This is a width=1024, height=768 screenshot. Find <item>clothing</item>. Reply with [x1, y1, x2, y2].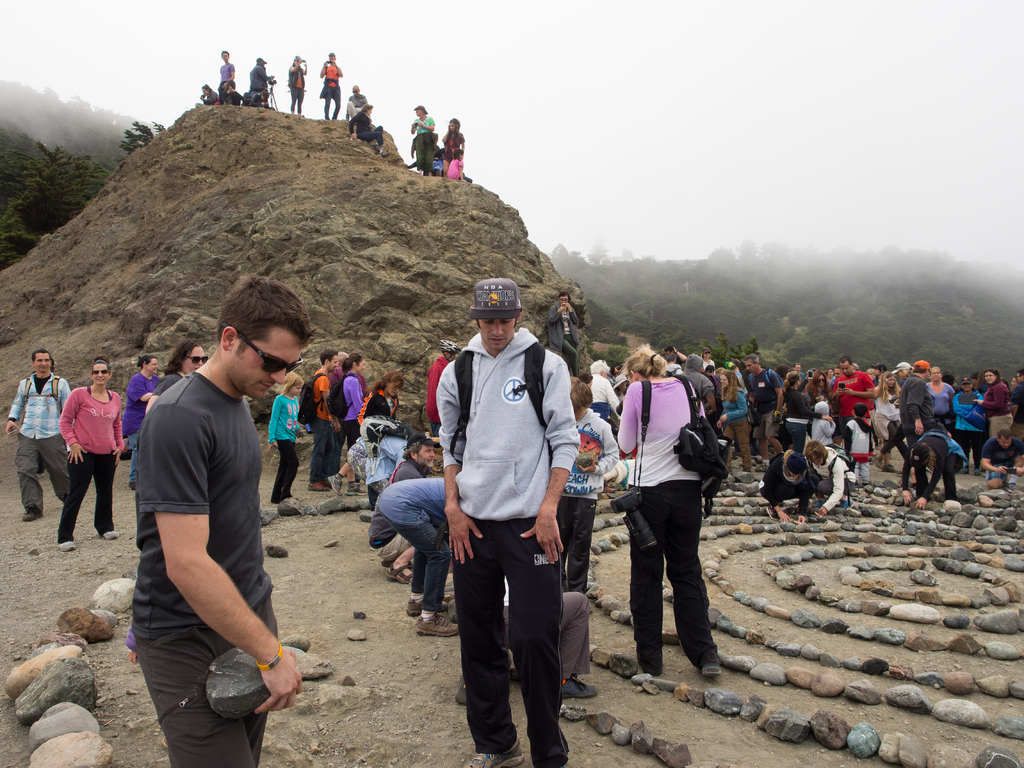
[313, 65, 343, 105].
